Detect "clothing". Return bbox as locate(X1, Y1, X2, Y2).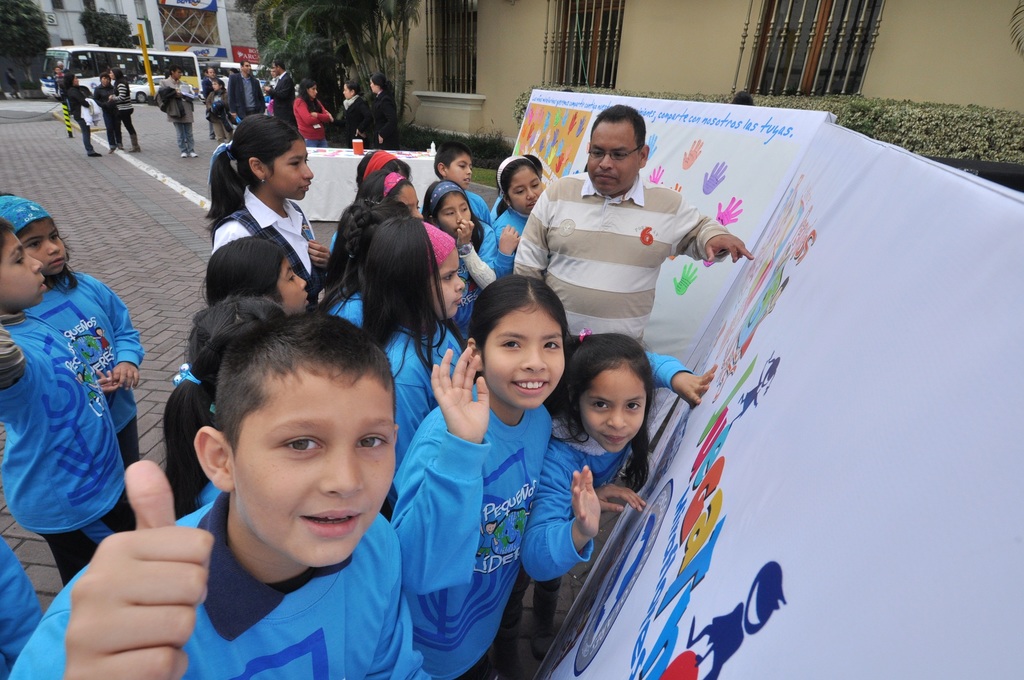
locate(364, 88, 400, 147).
